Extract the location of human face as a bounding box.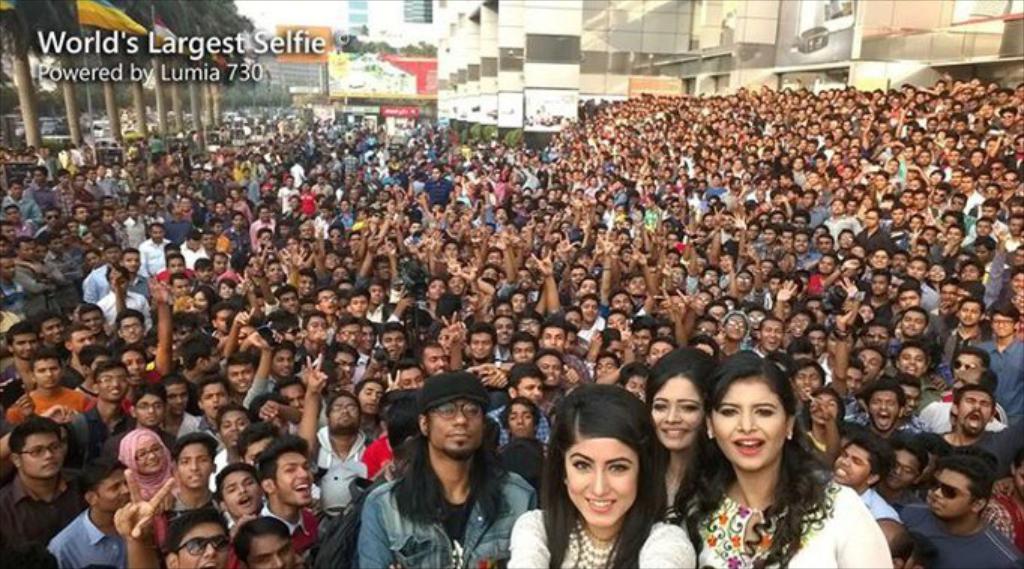
bbox=(96, 474, 137, 509).
